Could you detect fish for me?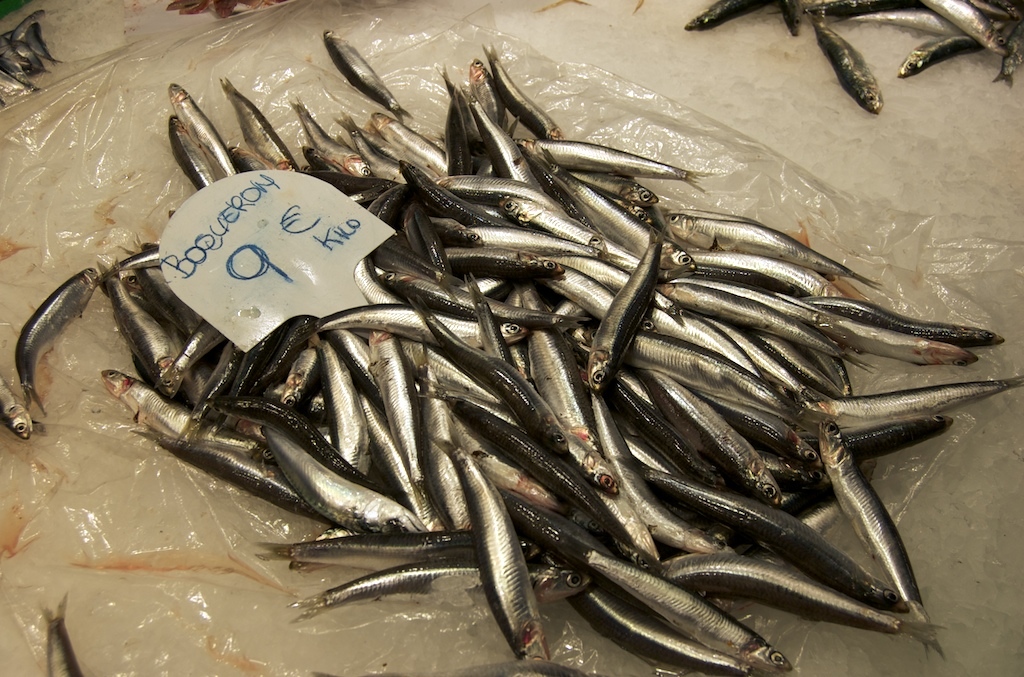
Detection result: 683 0 772 28.
